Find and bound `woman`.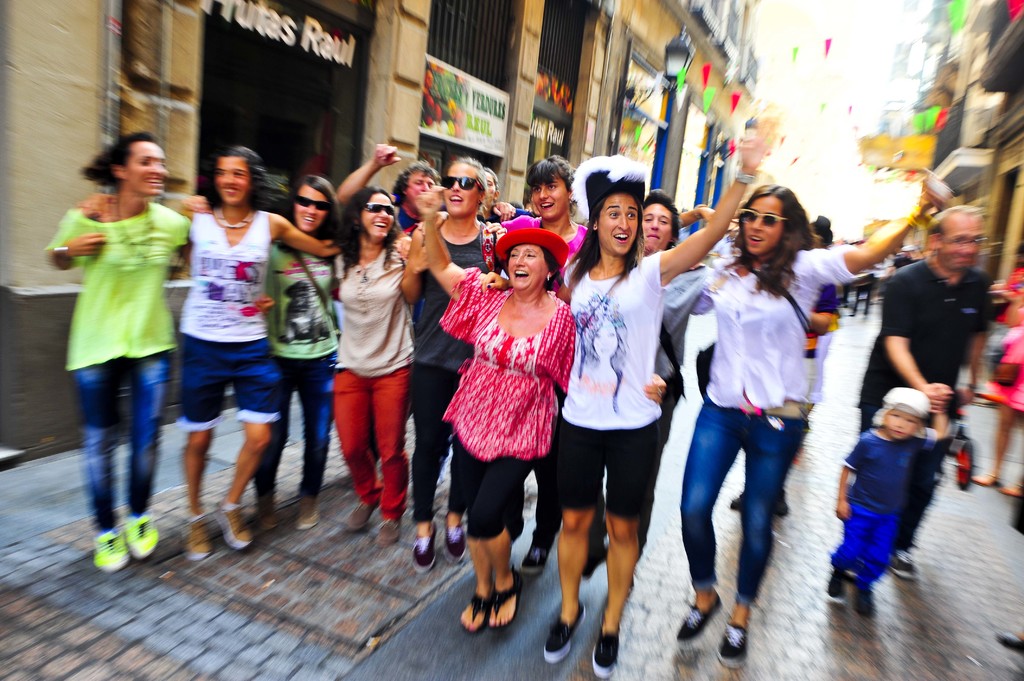
Bound: [583, 193, 717, 581].
